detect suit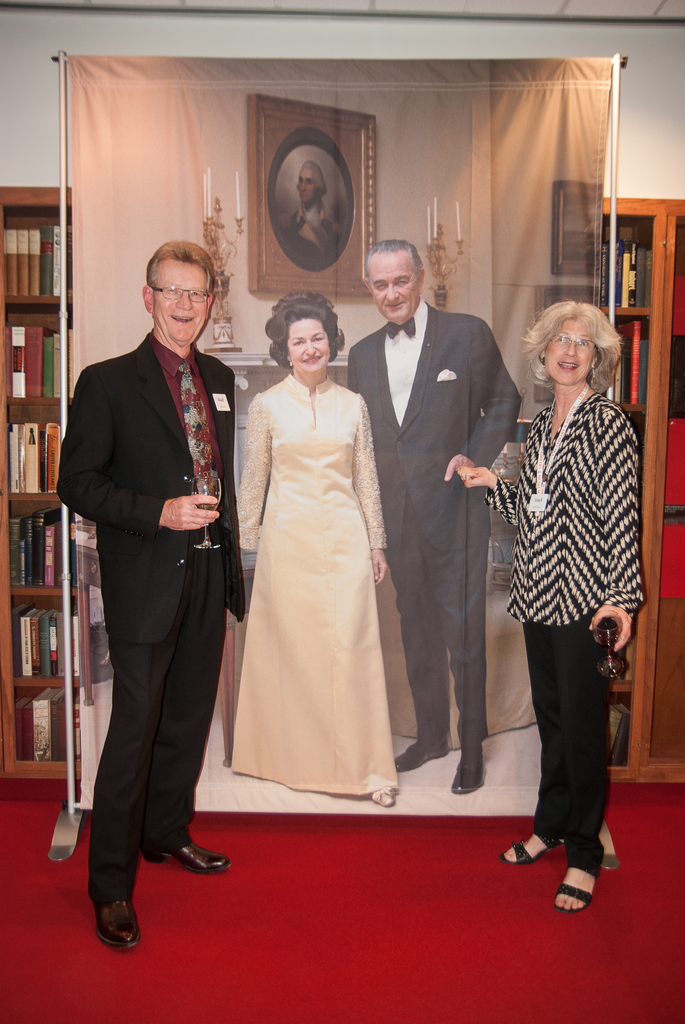
crop(64, 235, 241, 925)
